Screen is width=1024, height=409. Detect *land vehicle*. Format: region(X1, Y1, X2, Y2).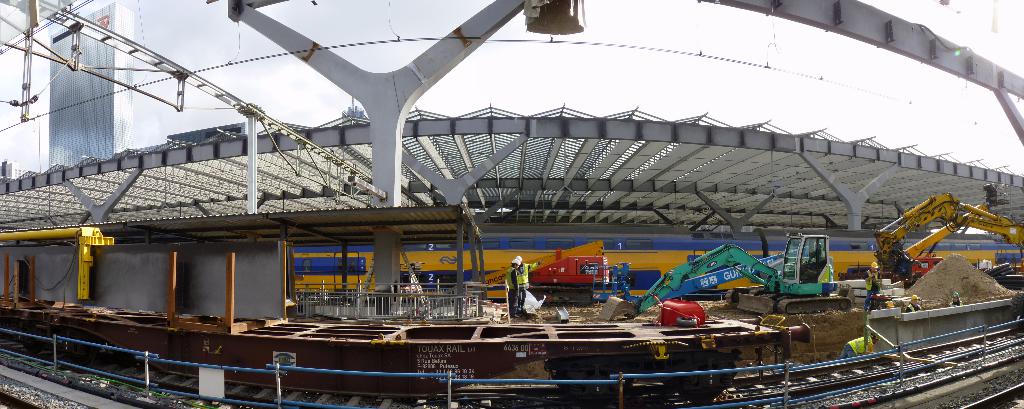
region(480, 232, 616, 292).
